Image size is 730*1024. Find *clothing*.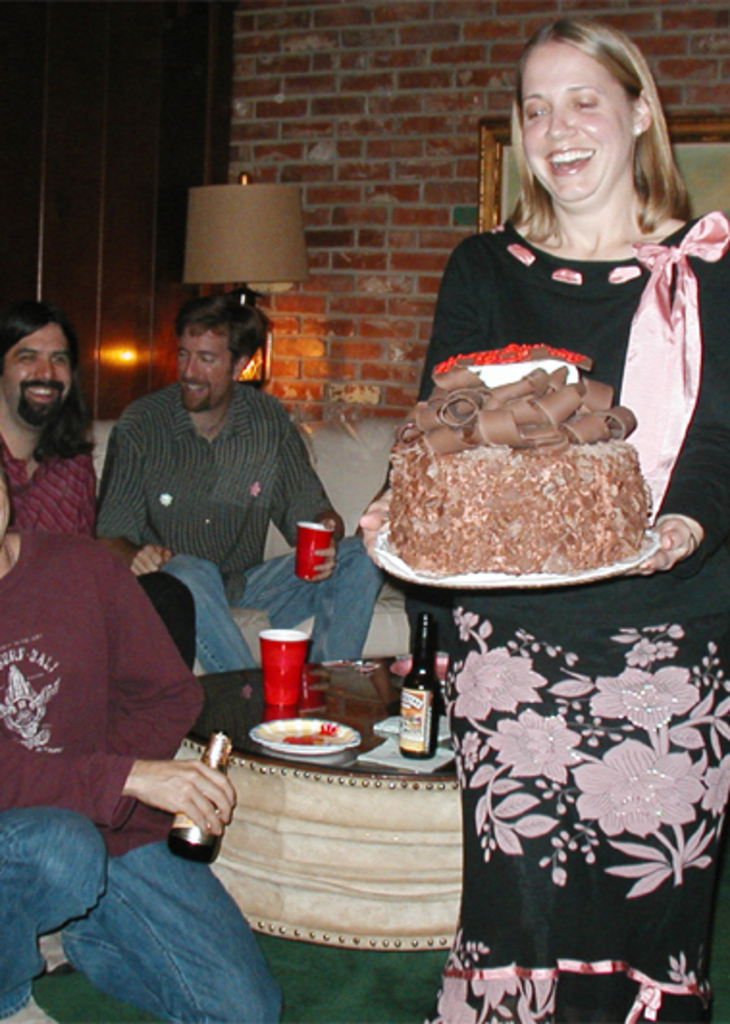
locate(378, 221, 728, 1022).
